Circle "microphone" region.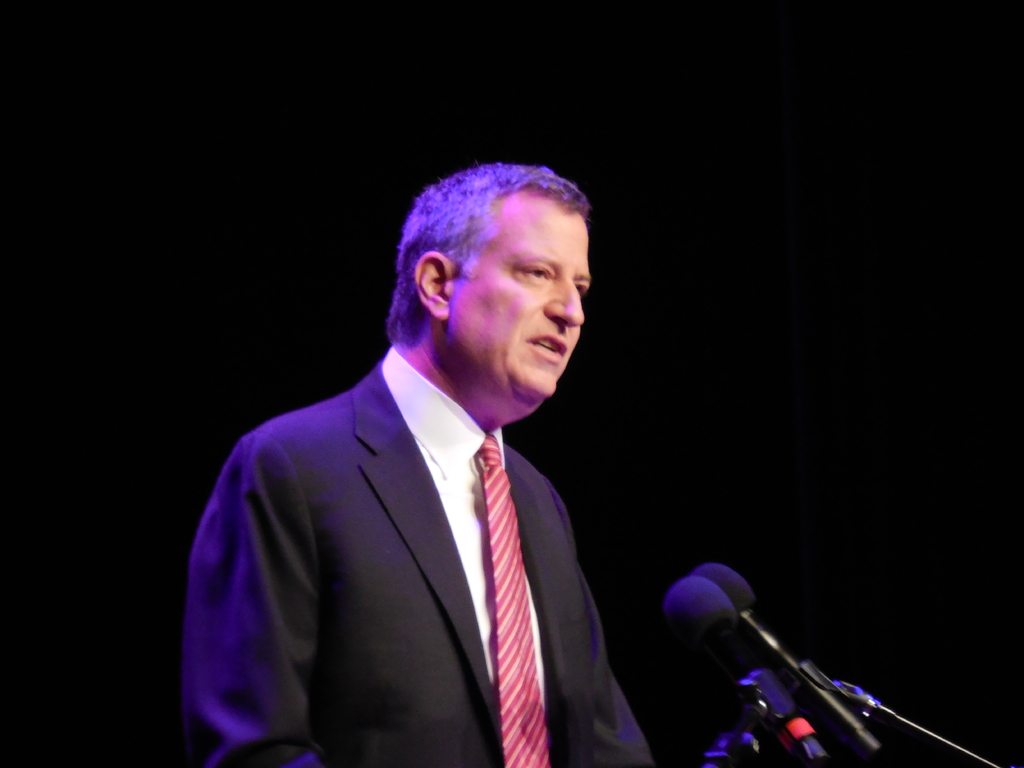
Region: 657/559/891/759.
